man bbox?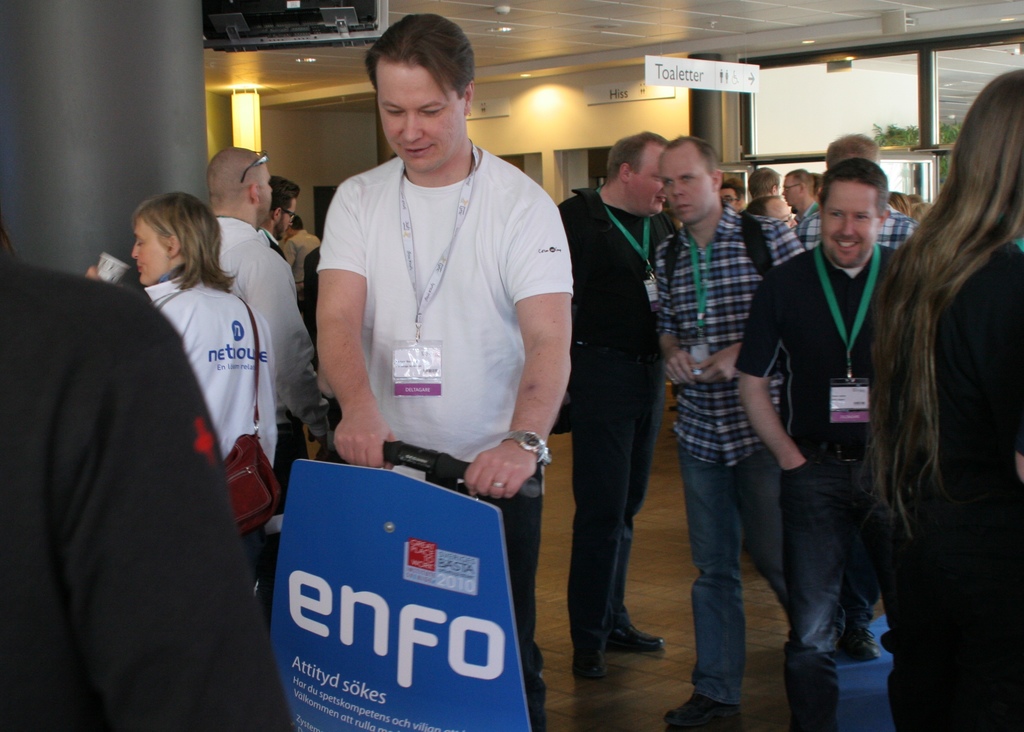
select_region(803, 131, 916, 251)
